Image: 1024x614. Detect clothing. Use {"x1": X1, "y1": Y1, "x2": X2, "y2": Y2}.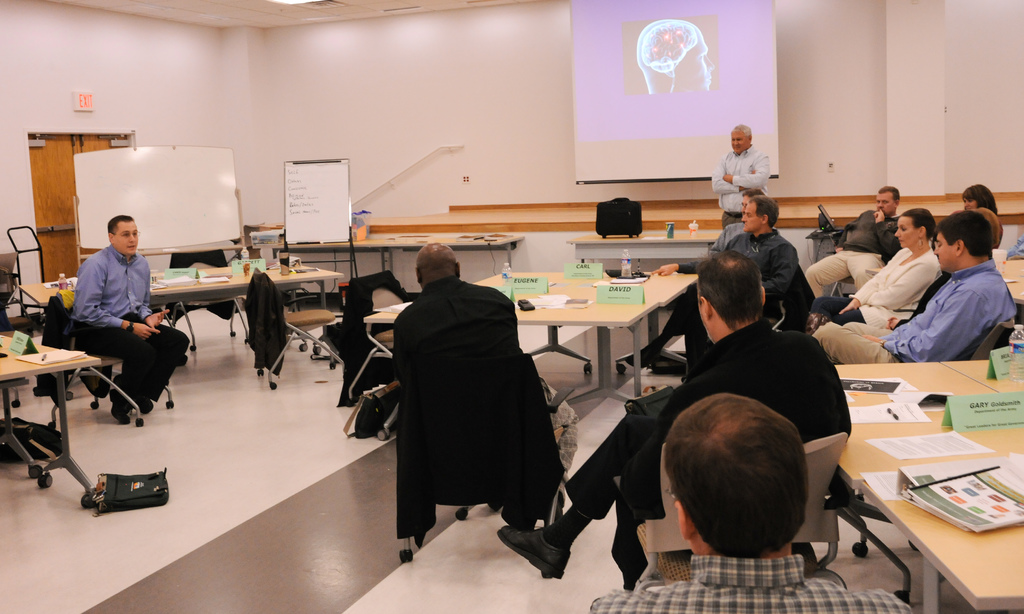
{"x1": 72, "y1": 246, "x2": 192, "y2": 408}.
